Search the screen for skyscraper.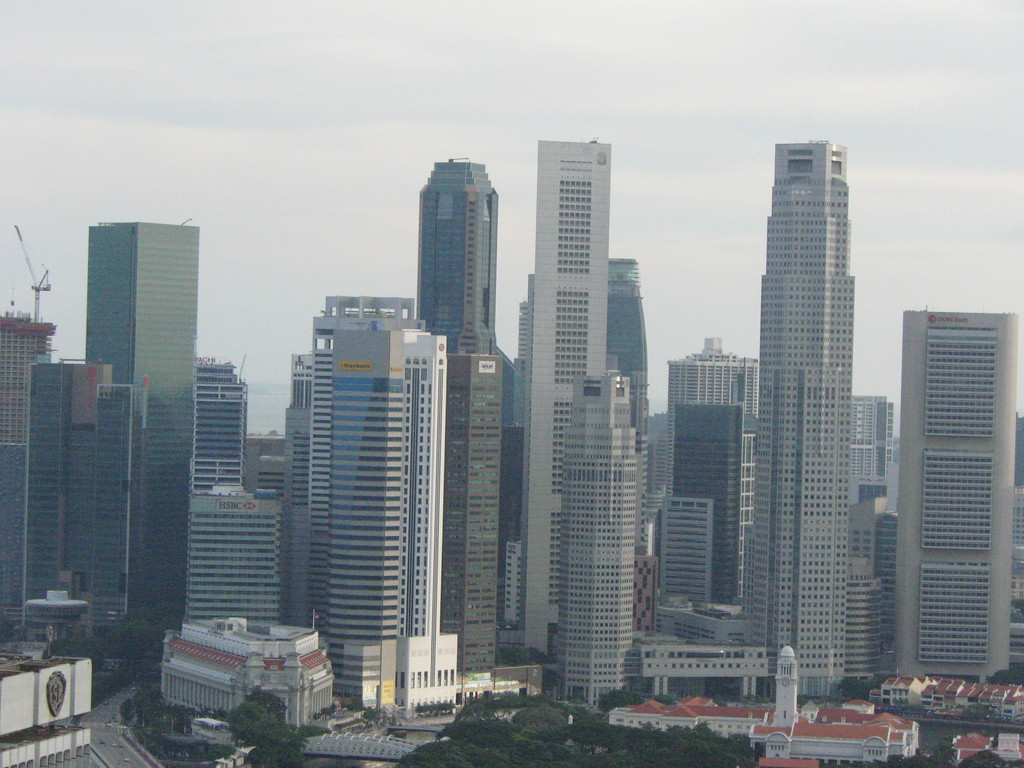
Found at BBox(564, 365, 642, 712).
